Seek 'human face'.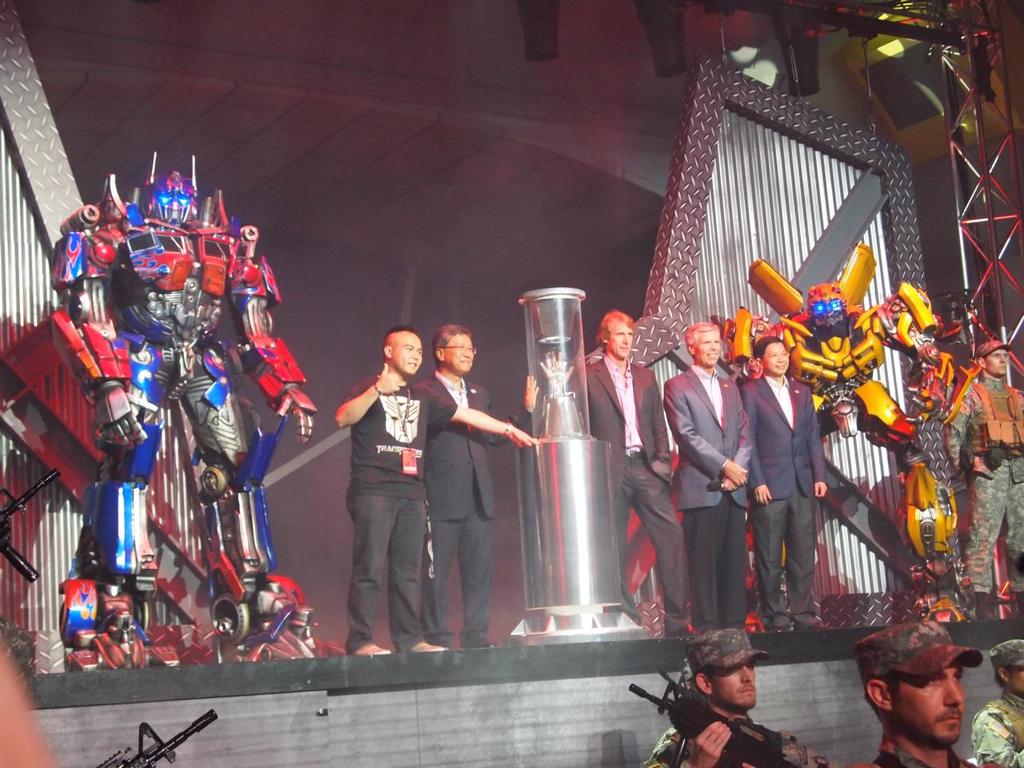
693, 333, 719, 365.
